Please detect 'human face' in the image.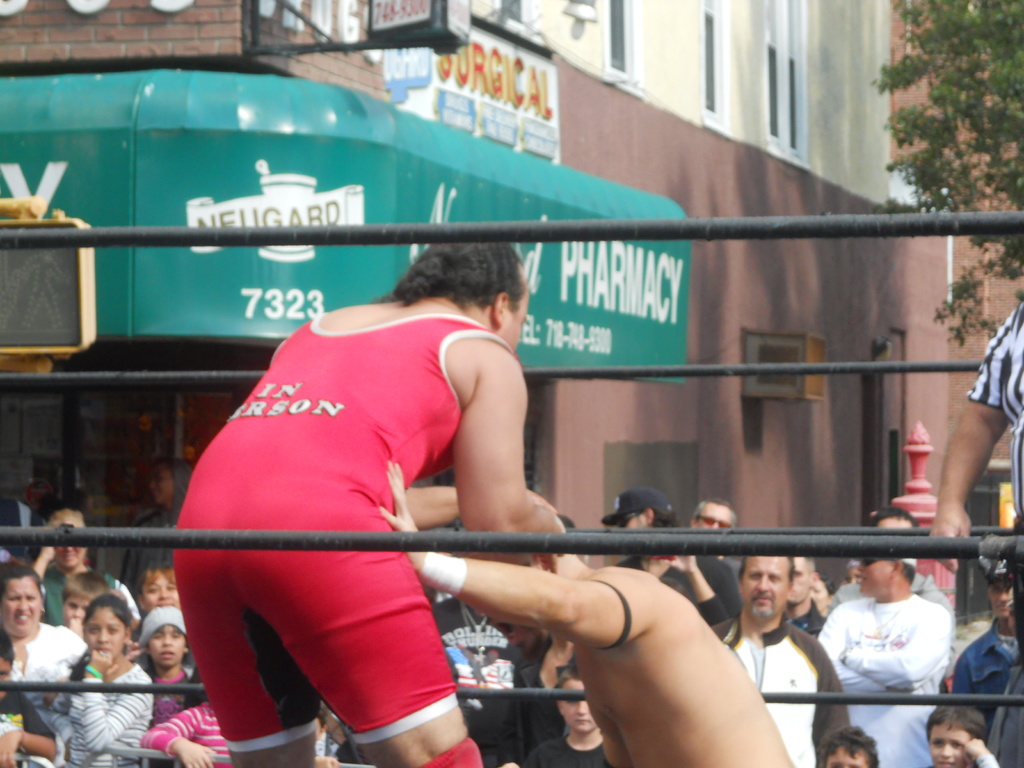
561,678,591,740.
